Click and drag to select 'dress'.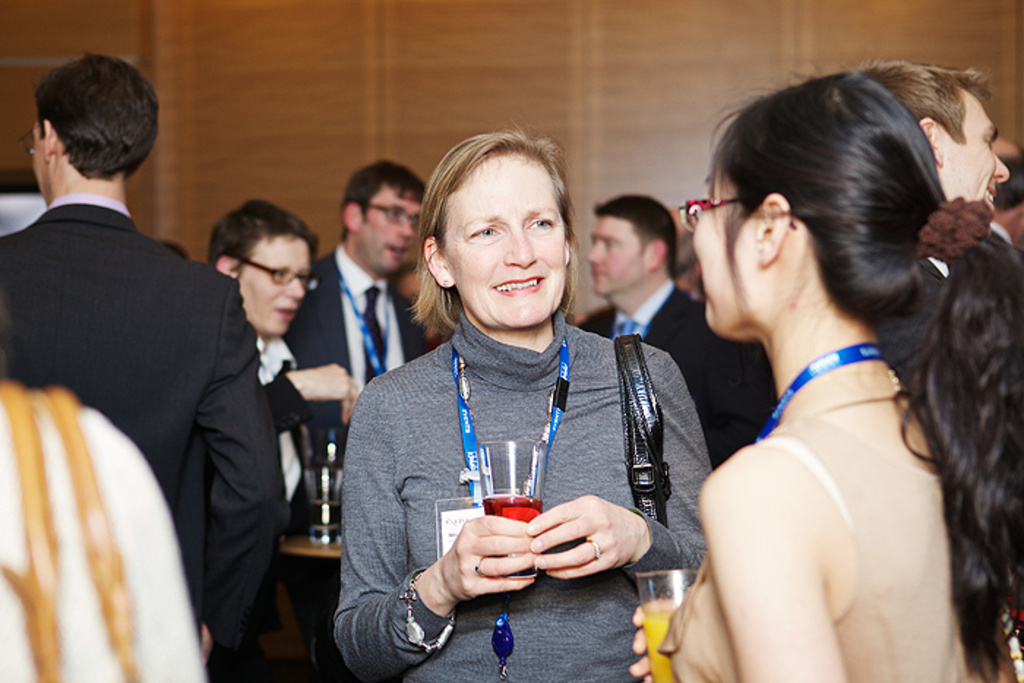
Selection: bbox(654, 411, 1023, 682).
